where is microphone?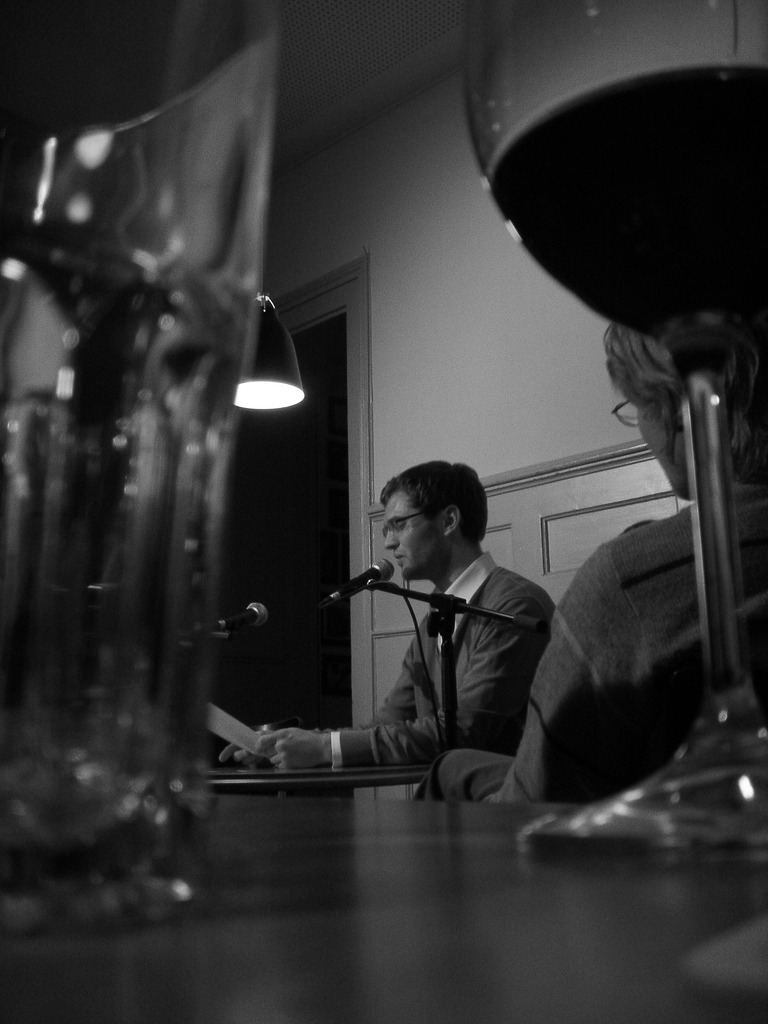
322:559:388:602.
